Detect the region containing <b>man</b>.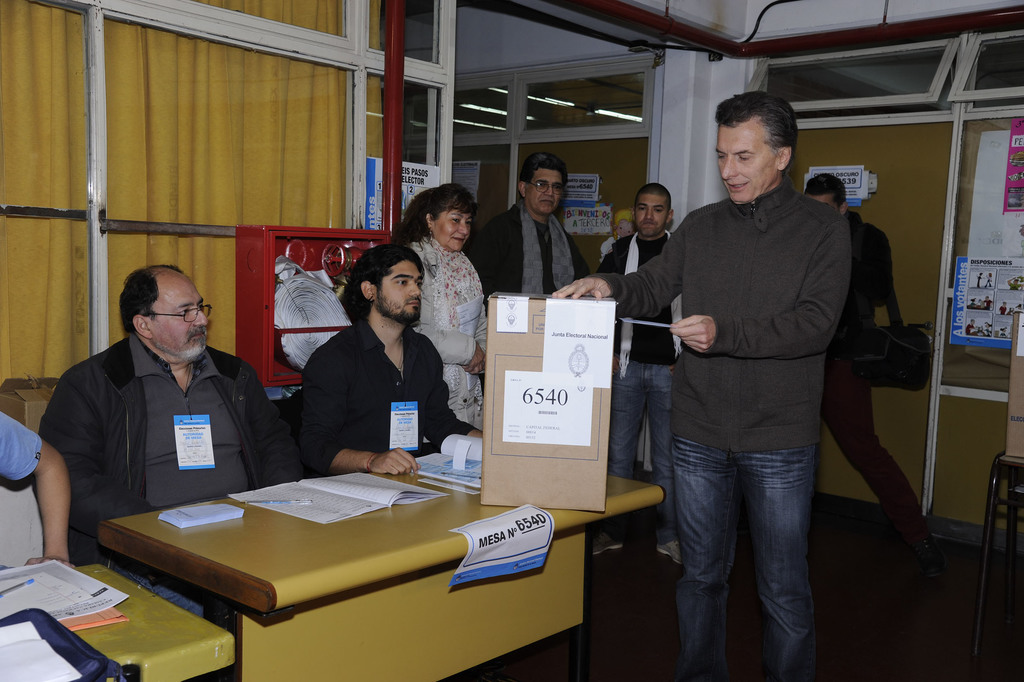
[x1=305, y1=243, x2=484, y2=474].
